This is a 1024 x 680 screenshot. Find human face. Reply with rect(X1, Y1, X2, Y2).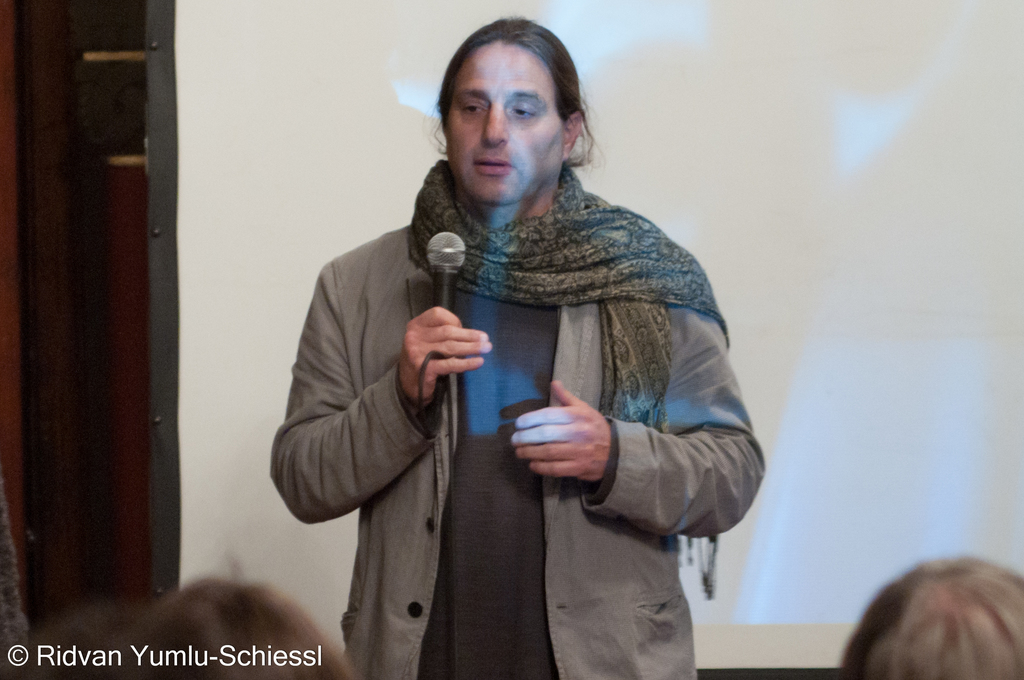
rect(440, 34, 559, 215).
